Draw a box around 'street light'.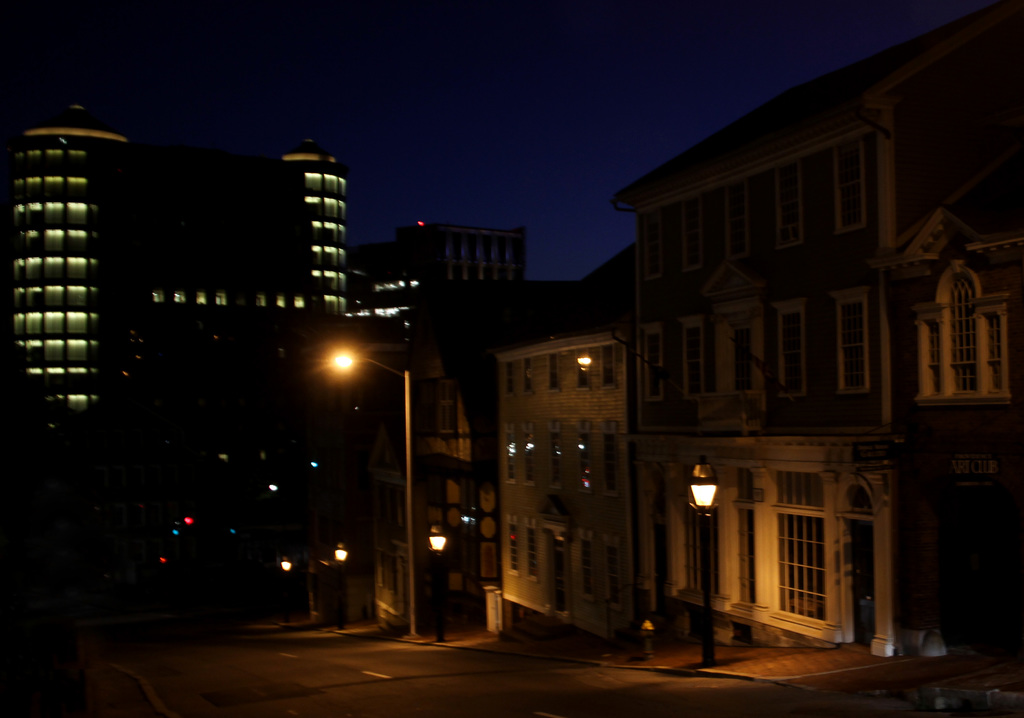
332, 343, 419, 637.
